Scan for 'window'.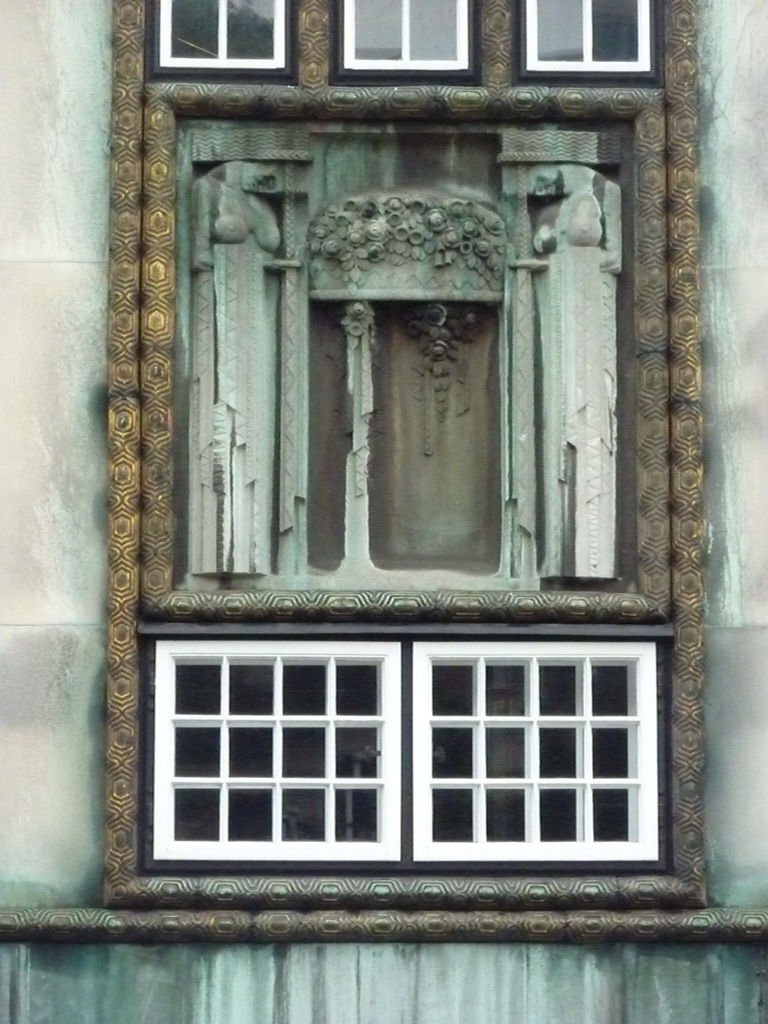
Scan result: left=334, top=0, right=484, bottom=81.
